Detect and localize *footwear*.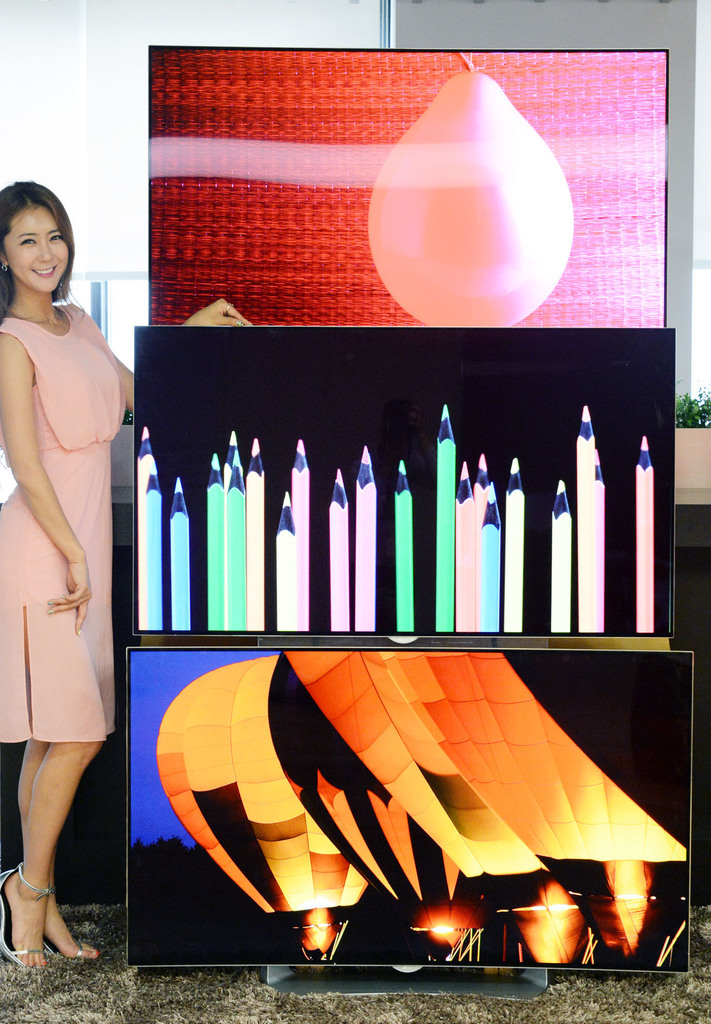
Localized at Rect(0, 865, 49, 975).
